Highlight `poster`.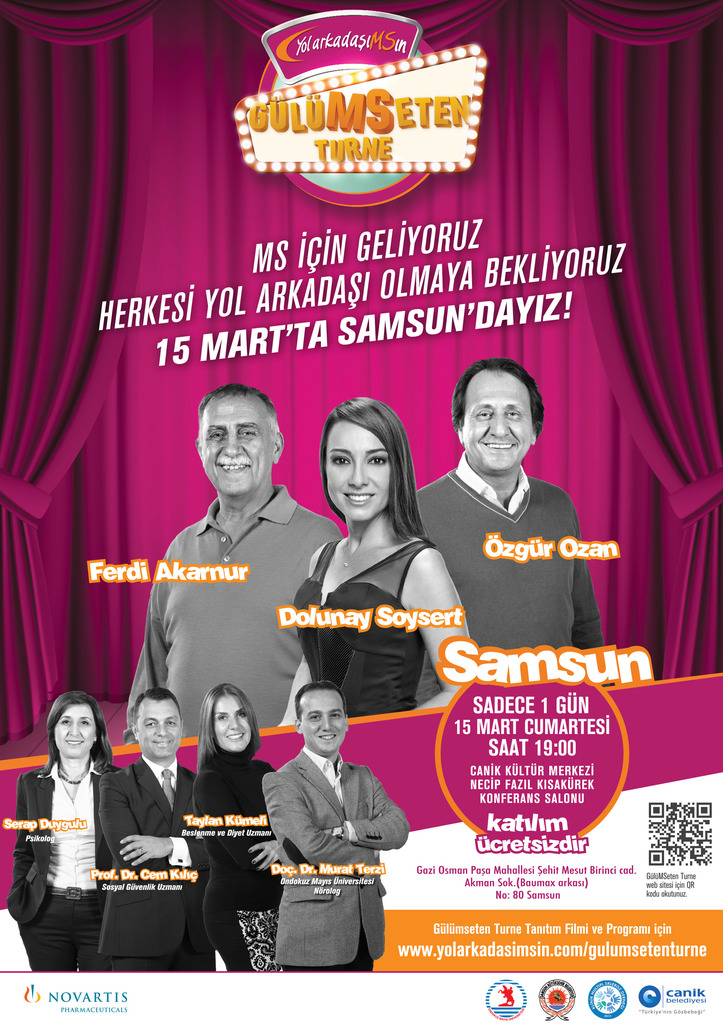
Highlighted region: 0, 0, 713, 1023.
